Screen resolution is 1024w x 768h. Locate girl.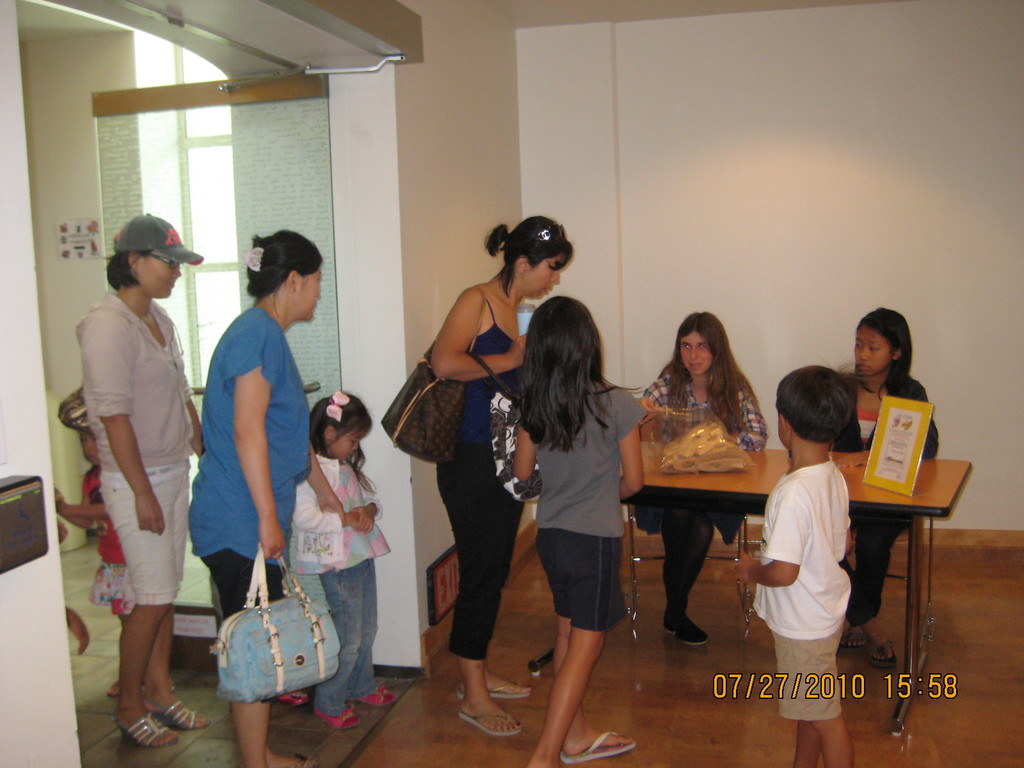
510/294/648/767.
